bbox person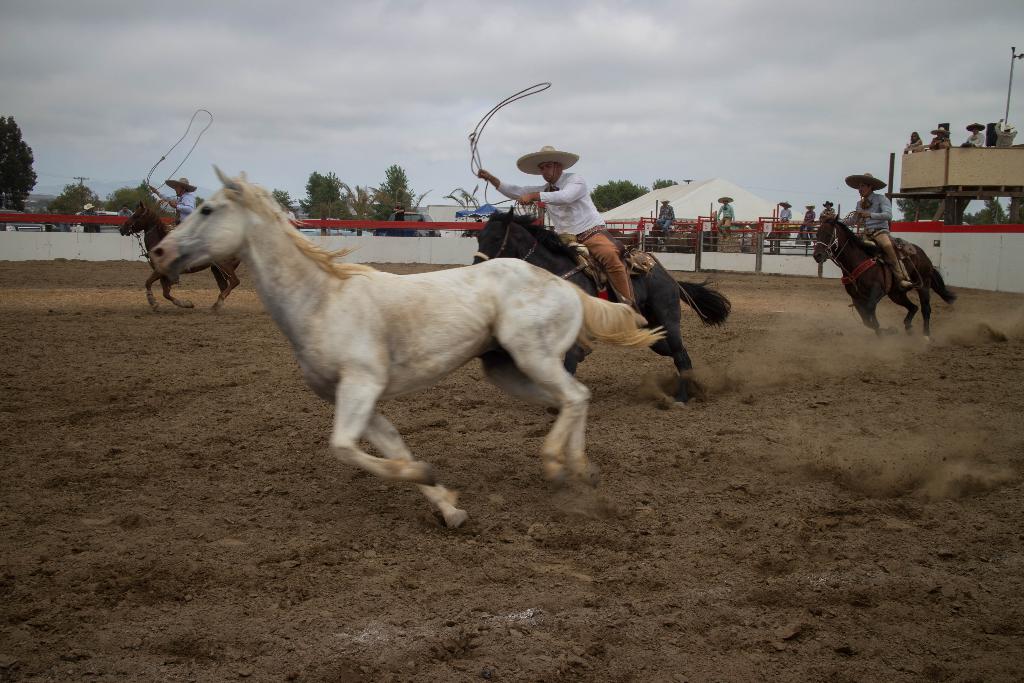
rect(81, 202, 102, 235)
